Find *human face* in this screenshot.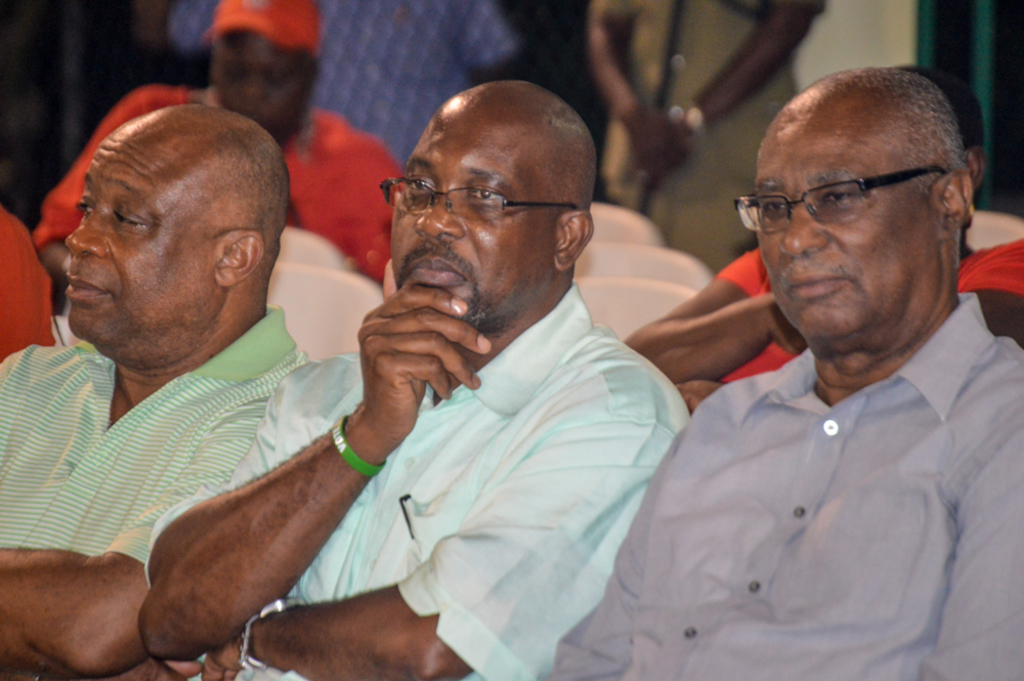
The bounding box for *human face* is (x1=755, y1=117, x2=934, y2=351).
